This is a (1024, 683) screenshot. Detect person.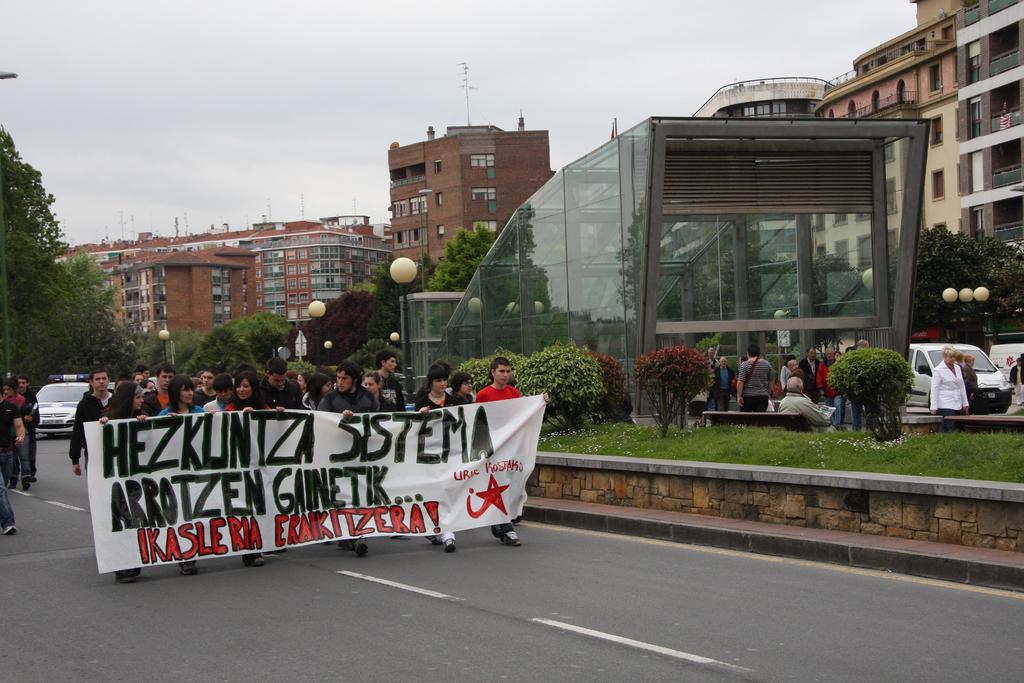
rect(953, 347, 968, 400).
